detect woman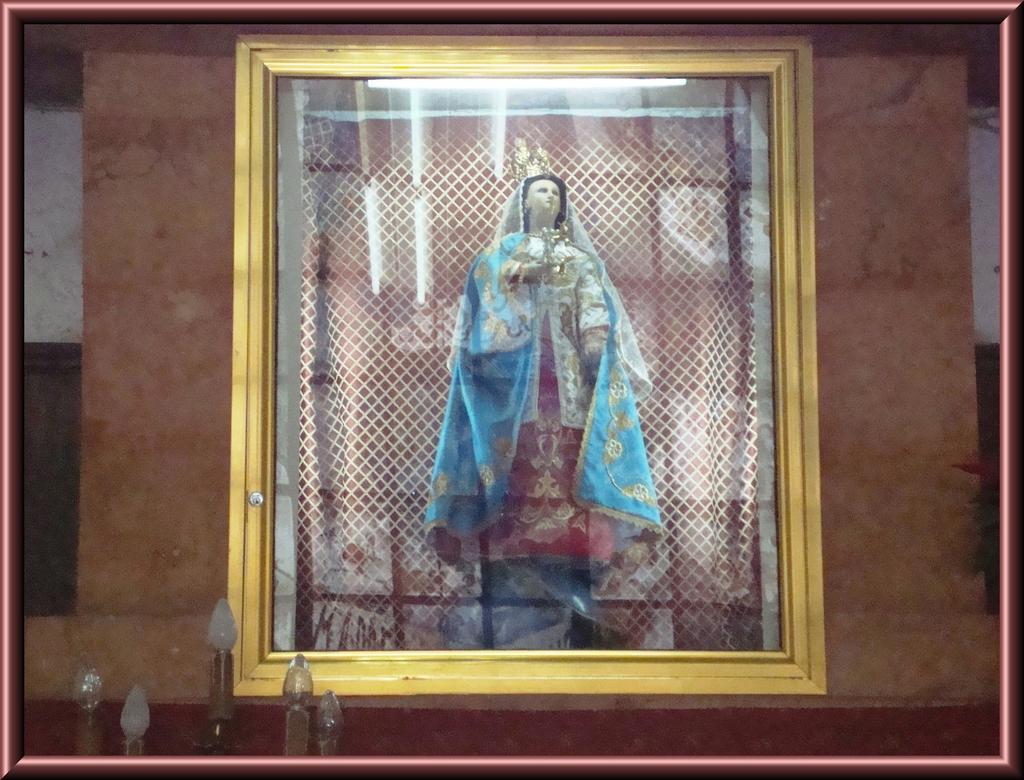
408/136/668/610
